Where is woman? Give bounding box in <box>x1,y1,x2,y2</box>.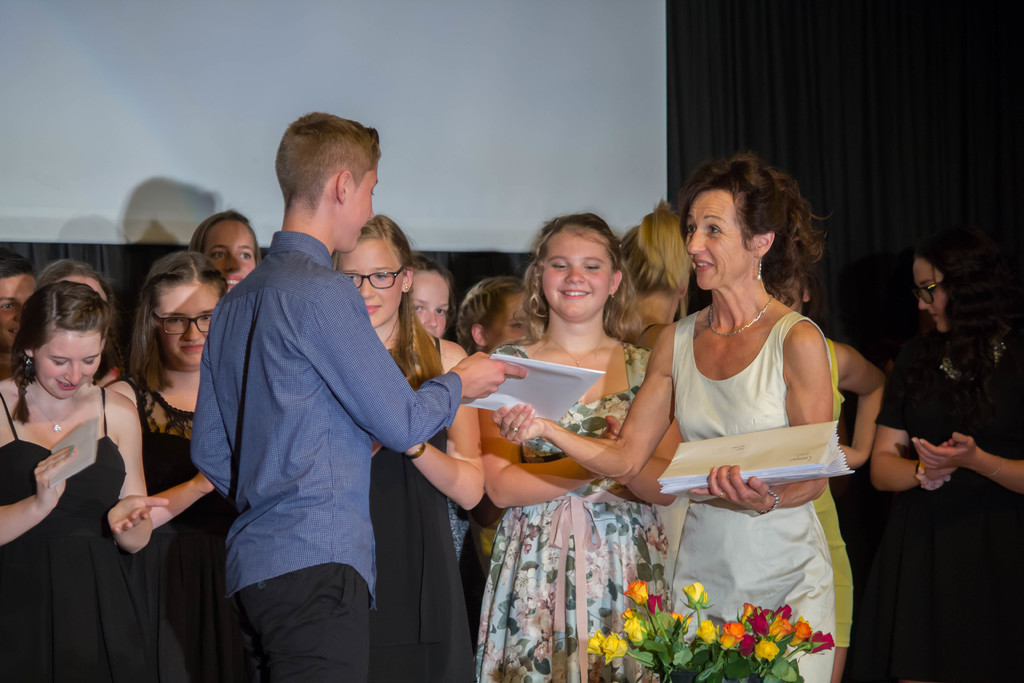
<box>411,254,475,557</box>.
